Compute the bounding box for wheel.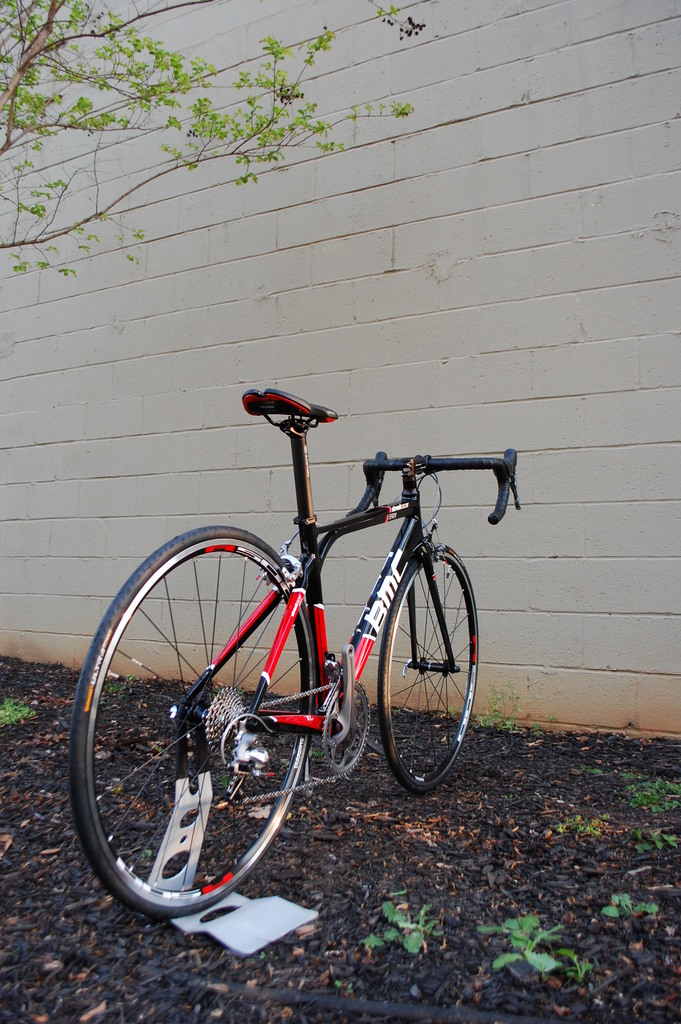
l=73, t=547, r=344, b=916.
